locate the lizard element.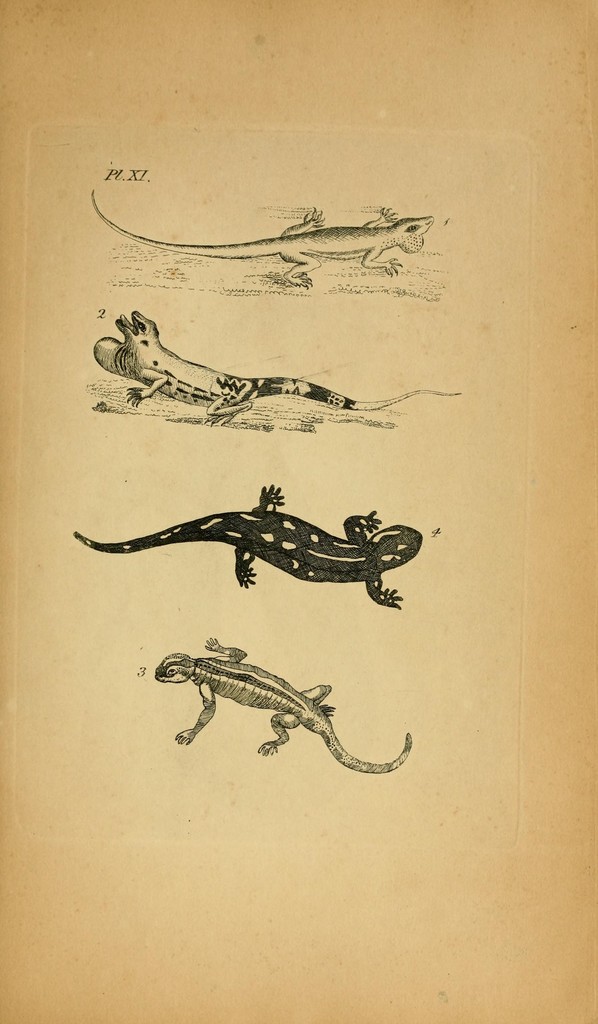
Element bbox: (left=75, top=480, right=426, bottom=611).
